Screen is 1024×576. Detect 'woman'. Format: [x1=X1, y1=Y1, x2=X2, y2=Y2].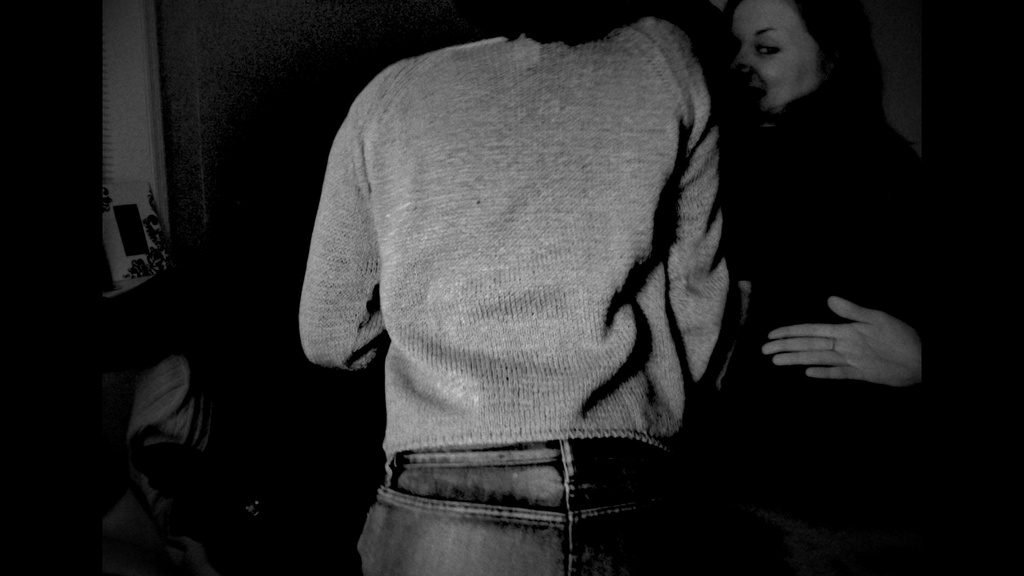
[x1=289, y1=0, x2=721, y2=575].
